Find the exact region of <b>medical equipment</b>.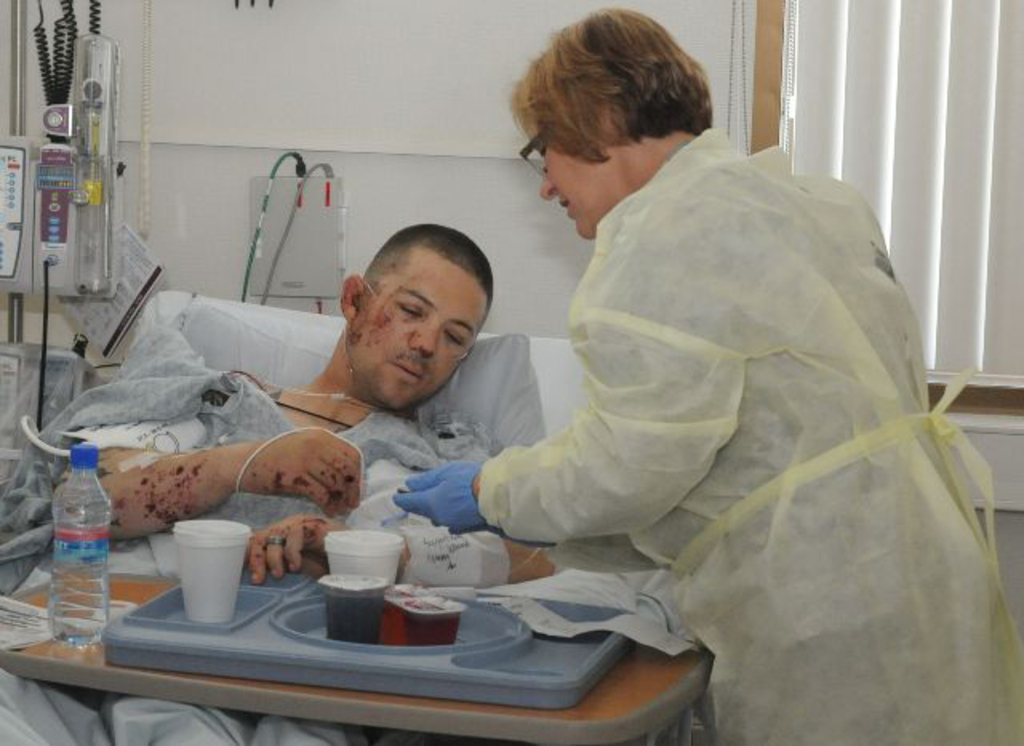
Exact region: Rect(210, 280, 482, 512).
